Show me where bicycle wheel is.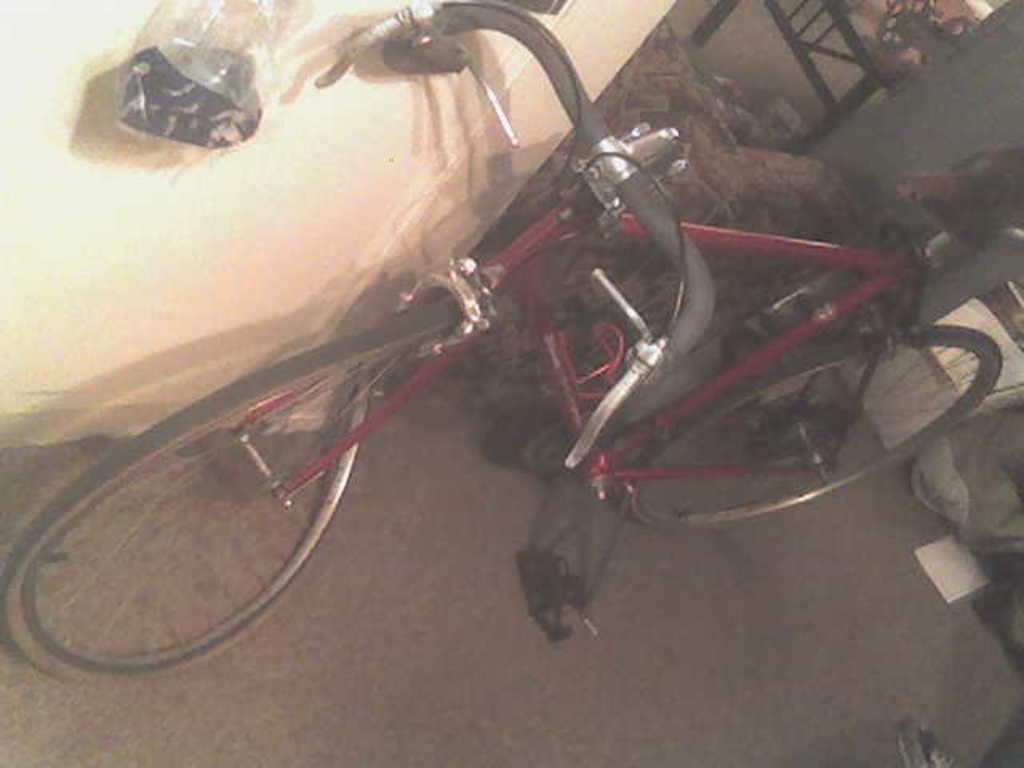
bicycle wheel is at 0 309 464 691.
